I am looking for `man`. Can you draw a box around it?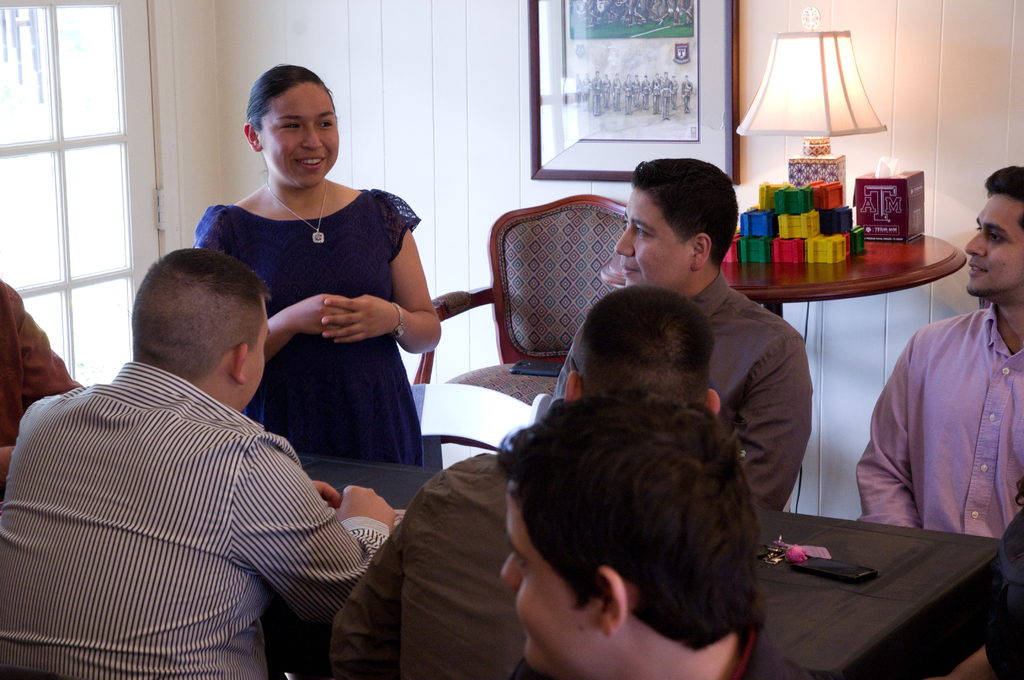
Sure, the bounding box is bbox=[855, 162, 1023, 565].
